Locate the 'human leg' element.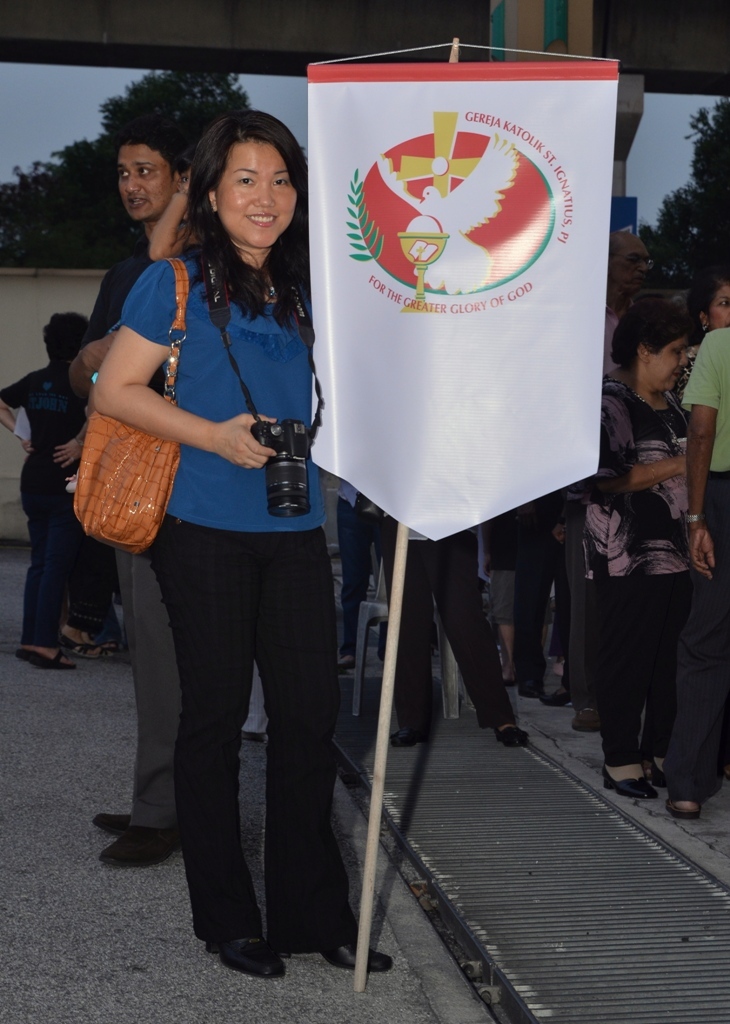
Element bbox: 584/558/669/798.
